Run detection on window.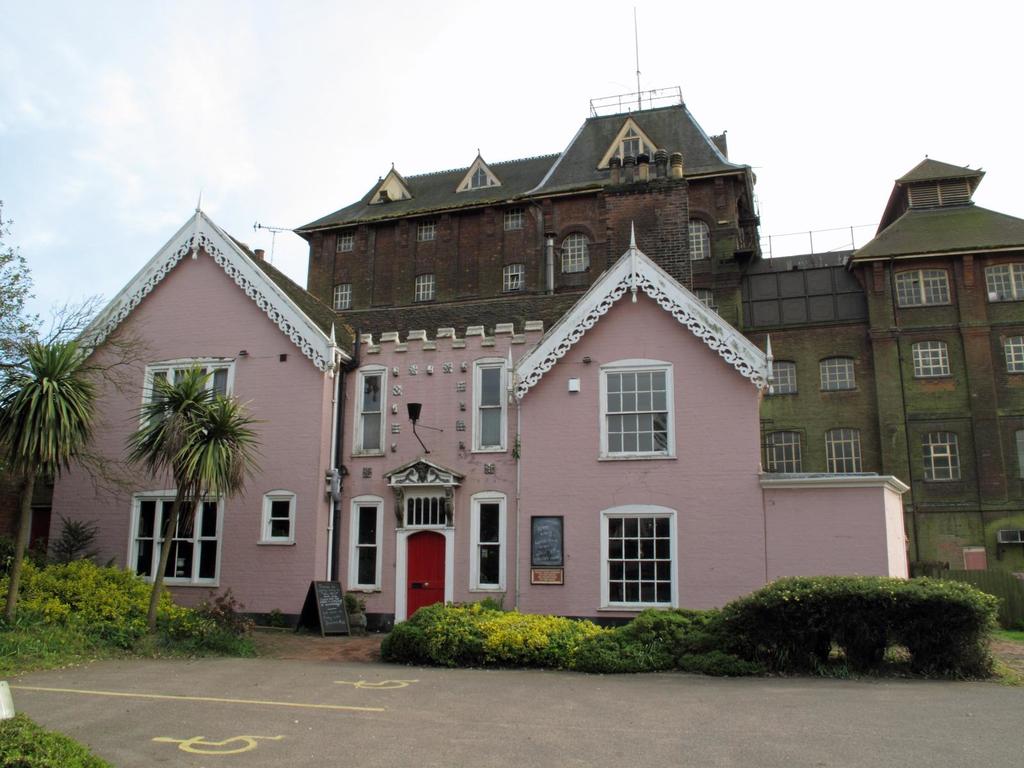
Result: <region>620, 129, 639, 161</region>.
